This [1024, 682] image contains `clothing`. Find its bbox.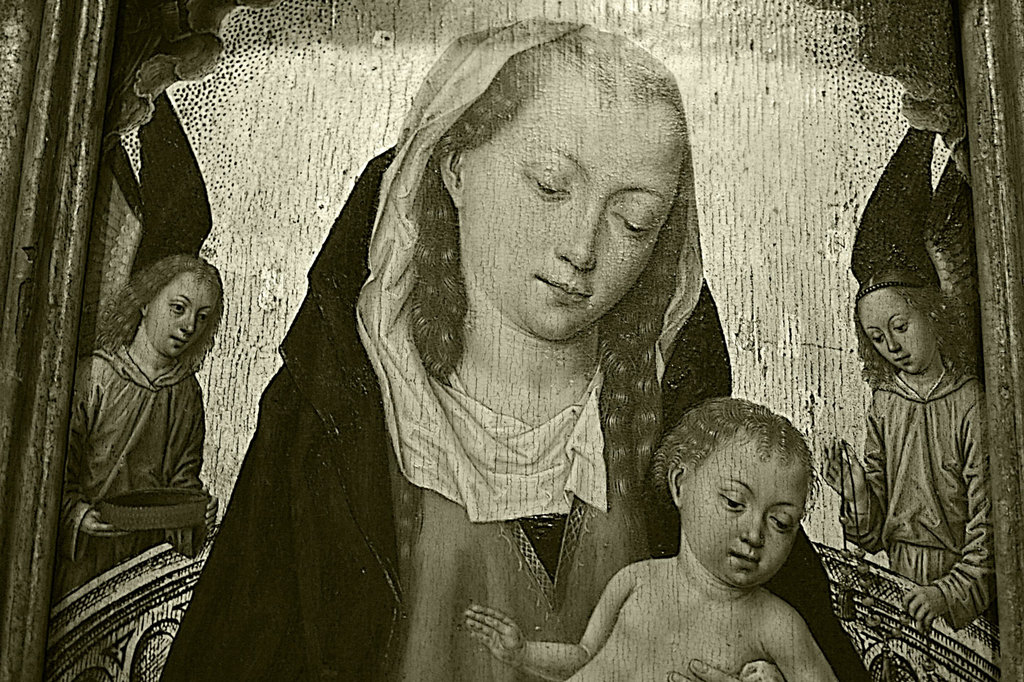
crop(838, 361, 991, 632).
